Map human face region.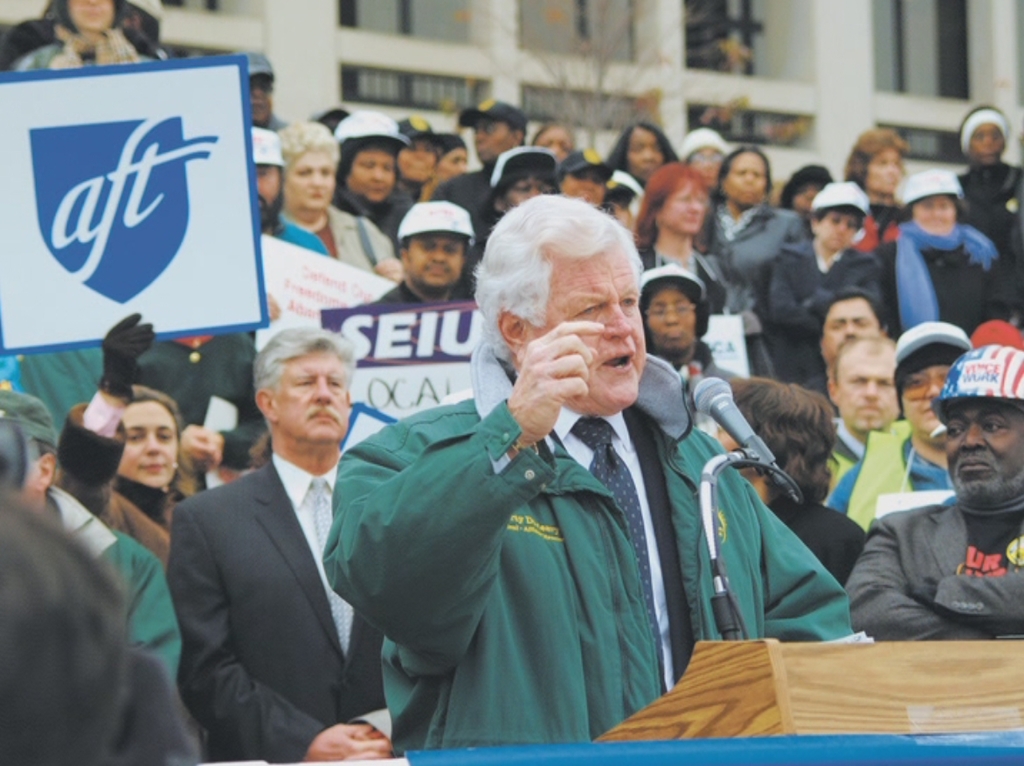
Mapped to pyautogui.locateOnScreen(848, 350, 896, 431).
